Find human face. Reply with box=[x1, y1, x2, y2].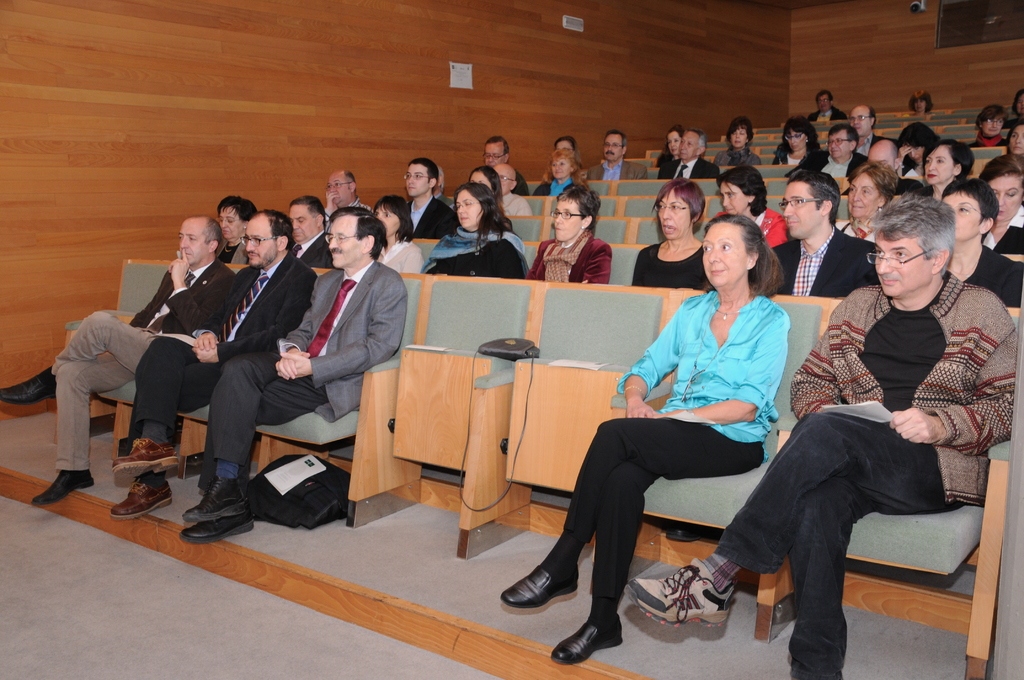
box=[784, 184, 828, 233].
